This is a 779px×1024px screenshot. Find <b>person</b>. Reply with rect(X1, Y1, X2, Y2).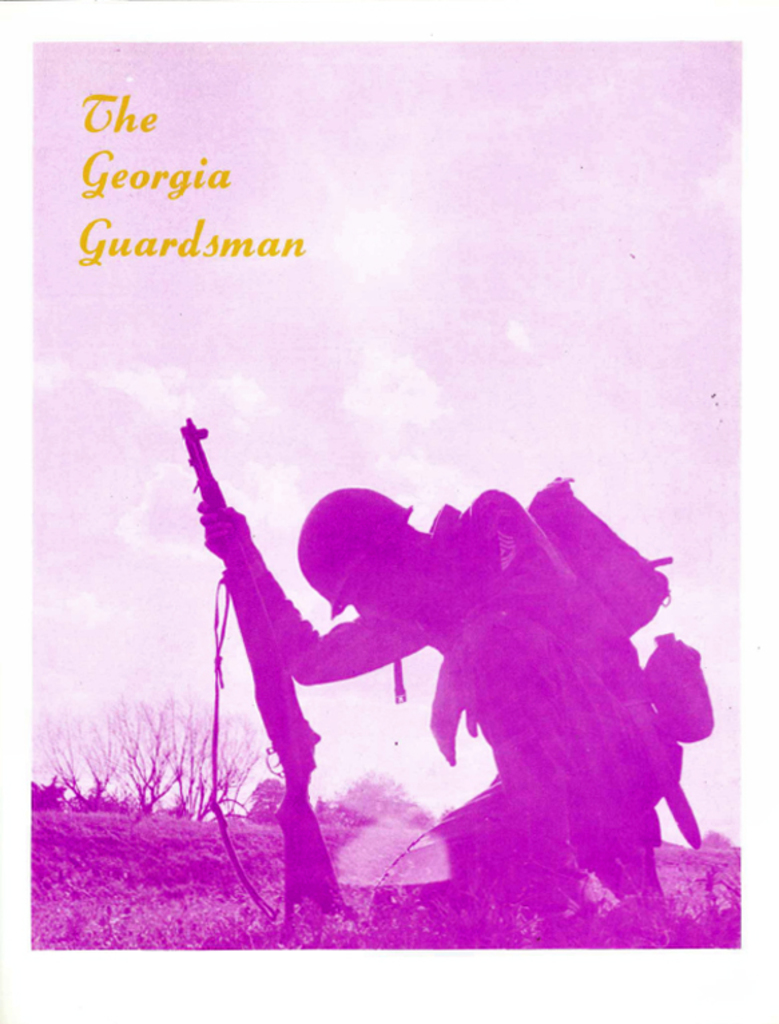
rect(214, 432, 695, 928).
